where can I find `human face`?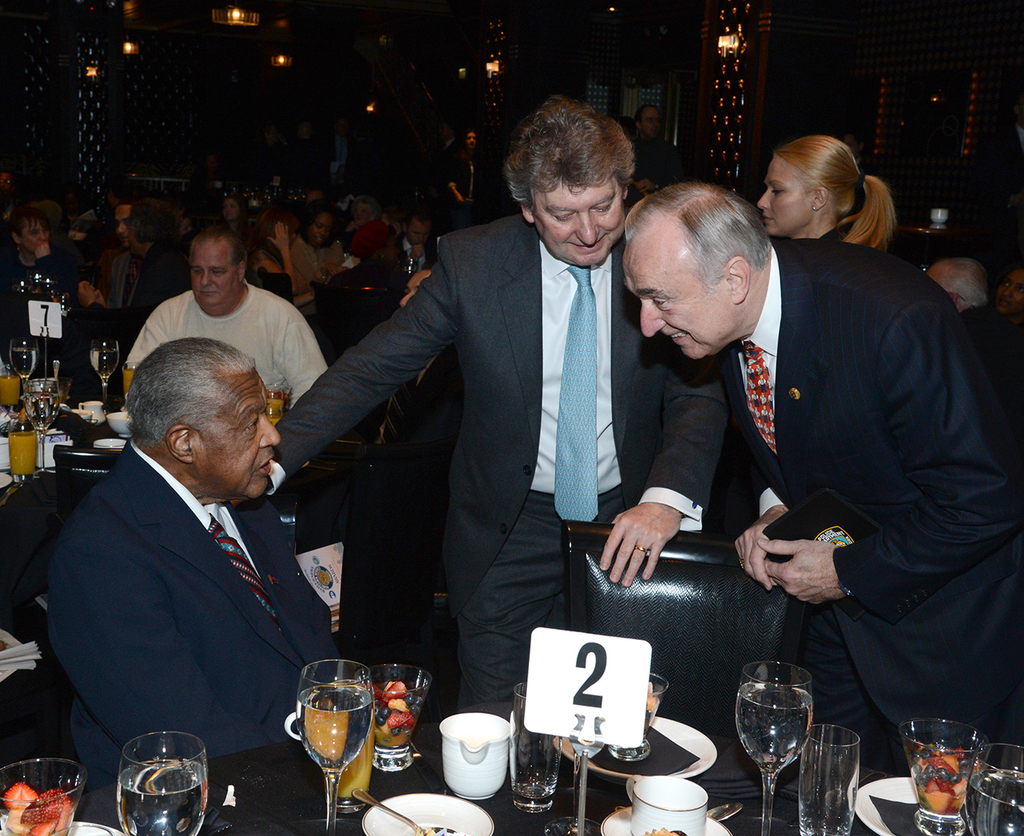
You can find it at region(223, 199, 241, 219).
